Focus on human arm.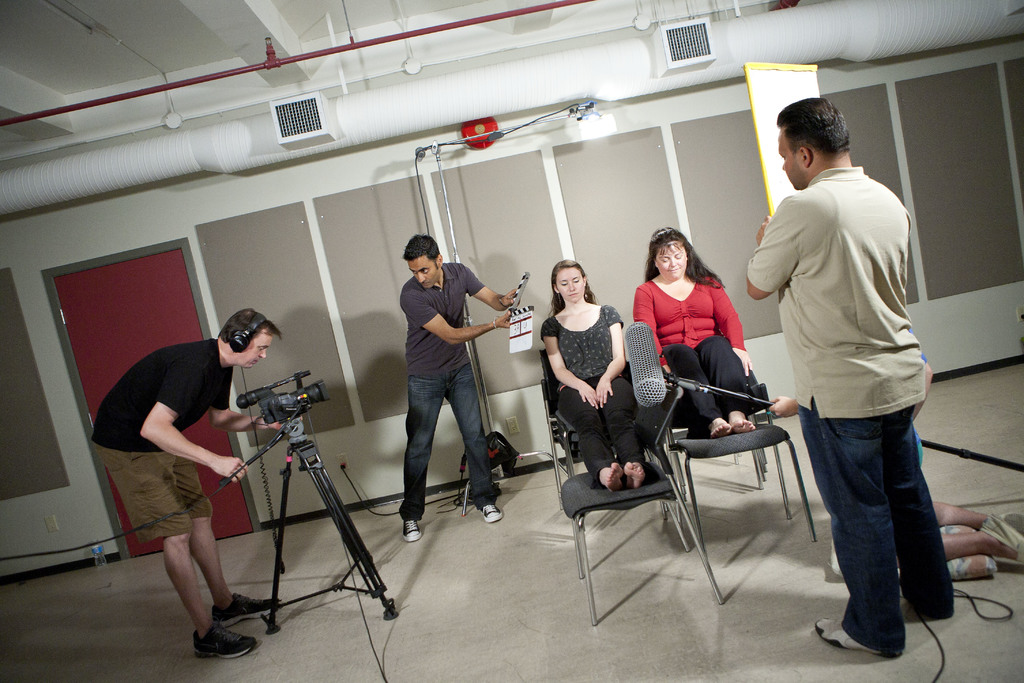
Focused at [138, 365, 252, 483].
